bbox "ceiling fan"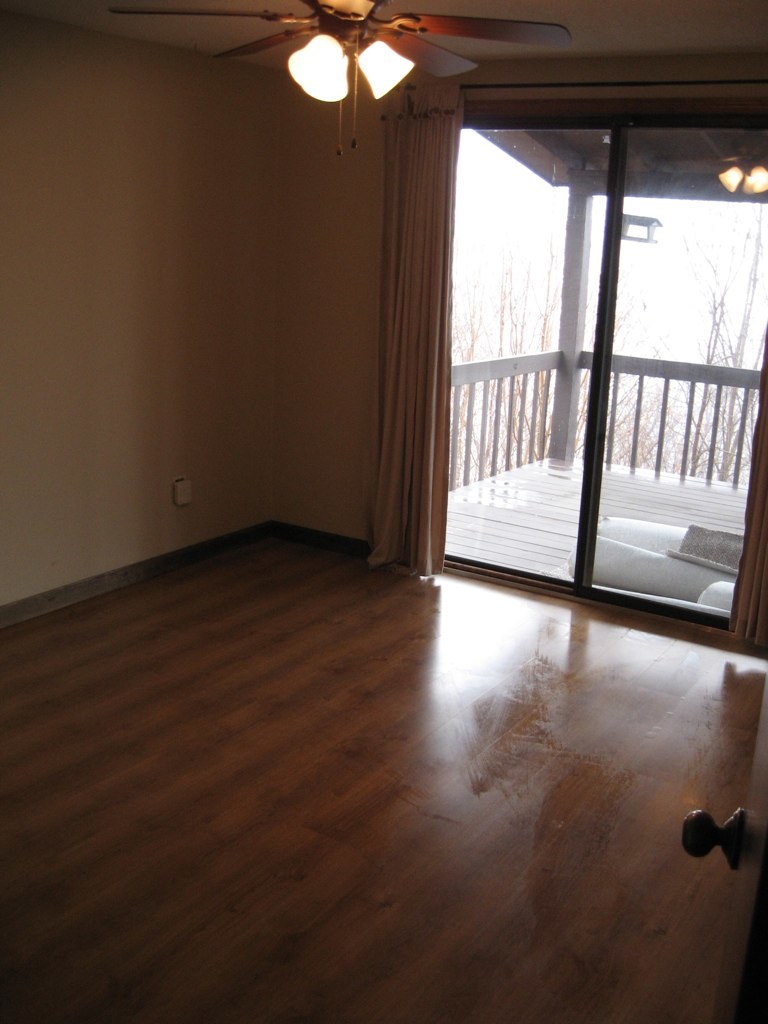
(x1=106, y1=0, x2=574, y2=161)
